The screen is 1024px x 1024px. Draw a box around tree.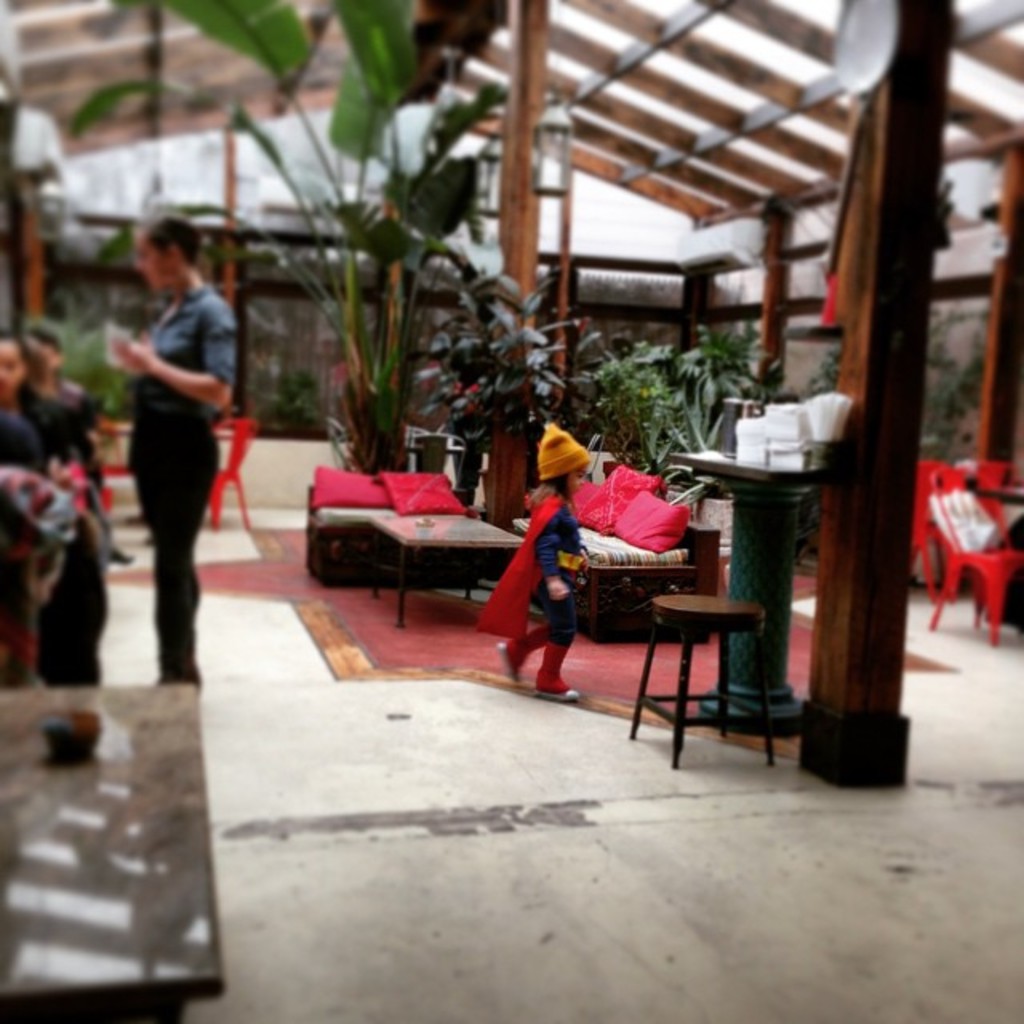
detection(811, 338, 842, 387).
